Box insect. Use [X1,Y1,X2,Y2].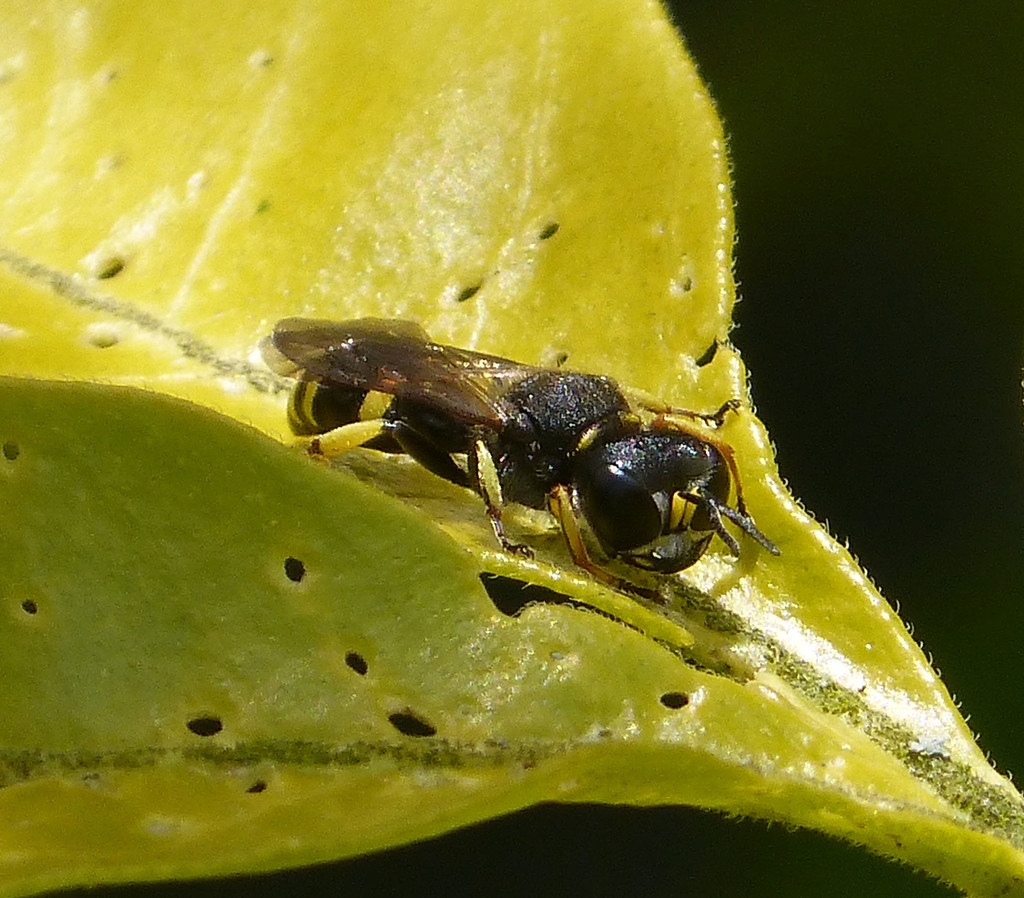
[271,319,771,635].
